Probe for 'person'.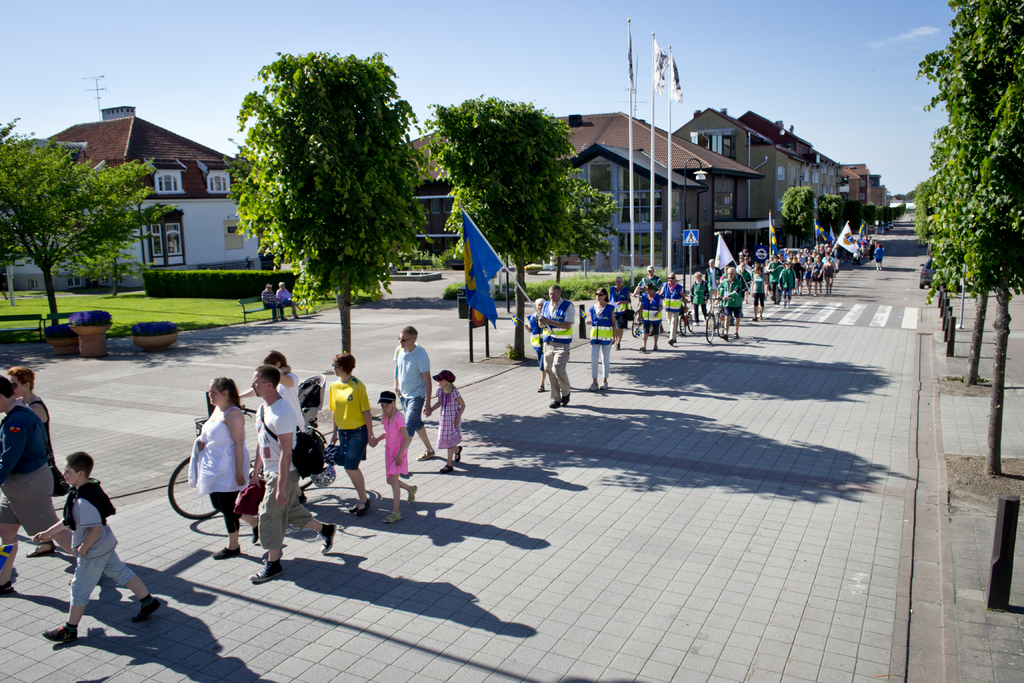
Probe result: Rect(661, 274, 689, 336).
